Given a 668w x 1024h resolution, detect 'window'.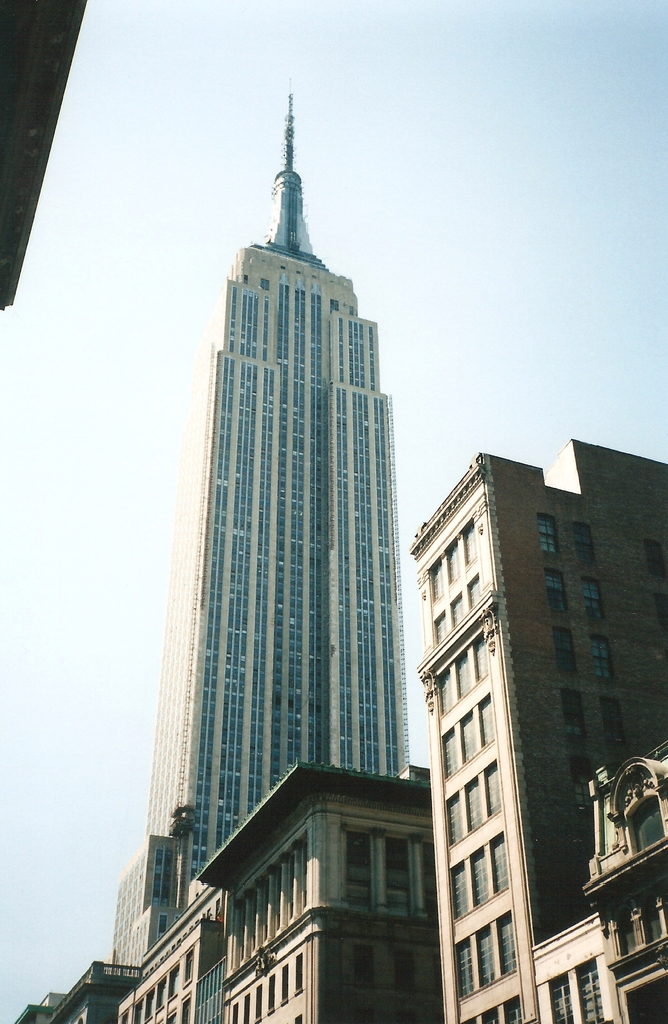
region(505, 996, 521, 1023).
